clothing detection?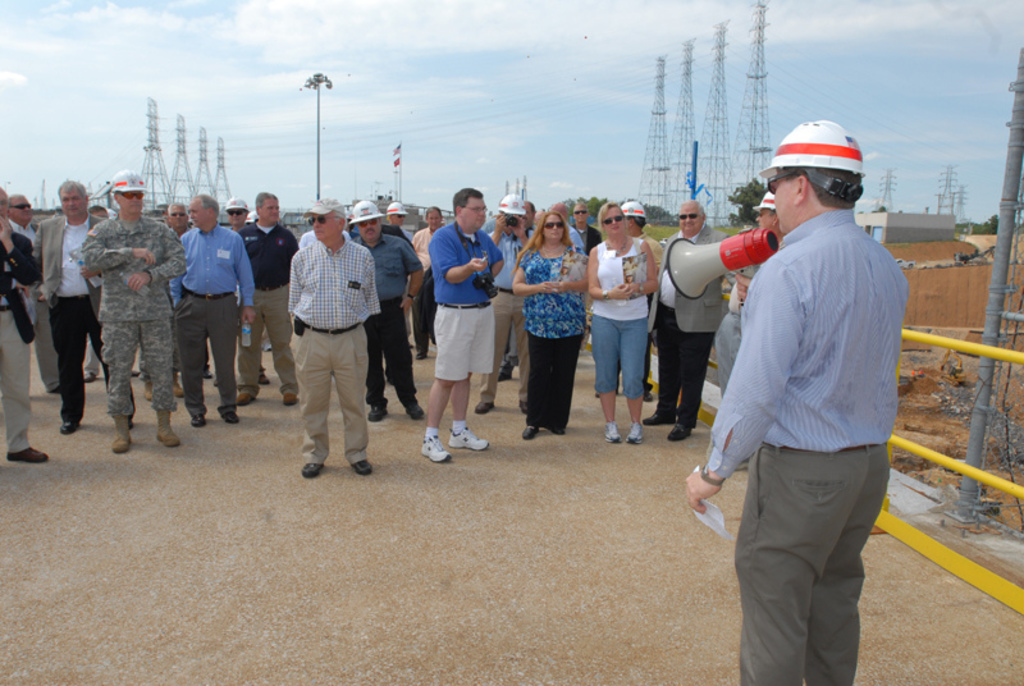
<box>169,220,253,413</box>
